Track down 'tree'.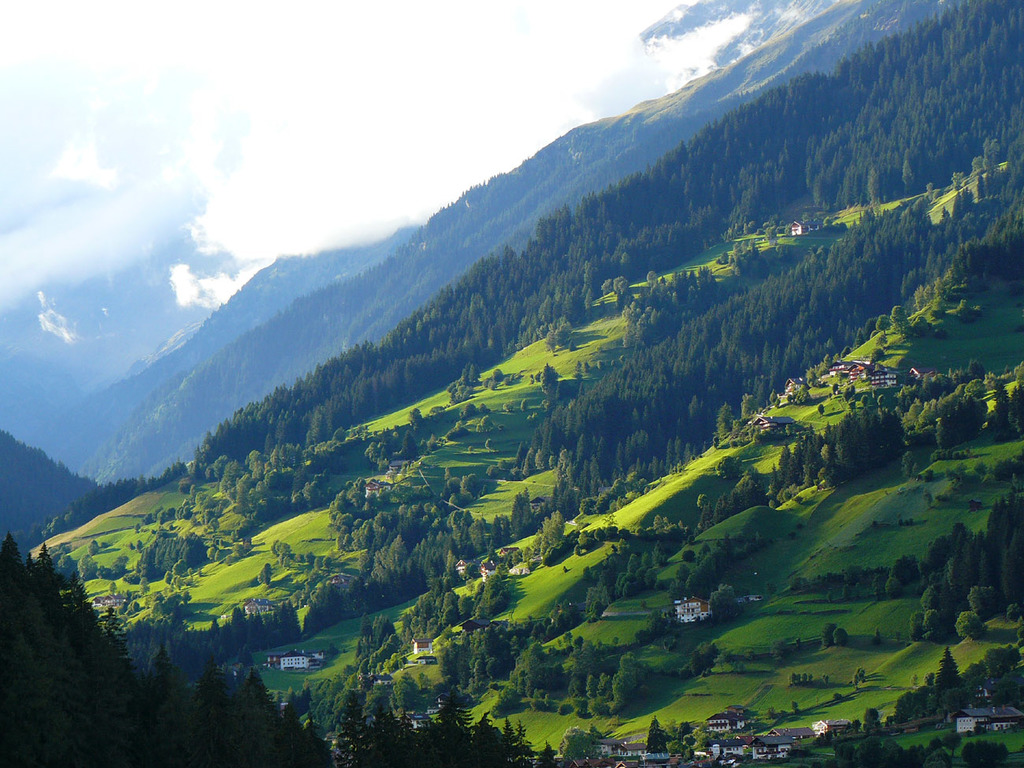
Tracked to pyautogui.locateOnScreen(530, 440, 551, 470).
